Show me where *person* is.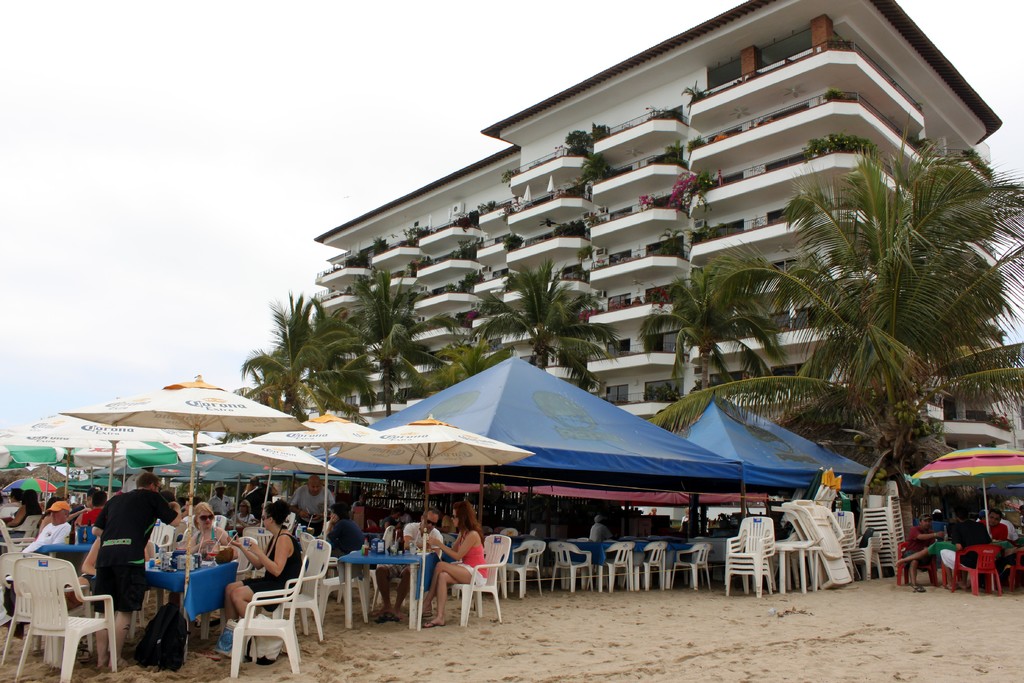
*person* is at detection(7, 502, 74, 583).
